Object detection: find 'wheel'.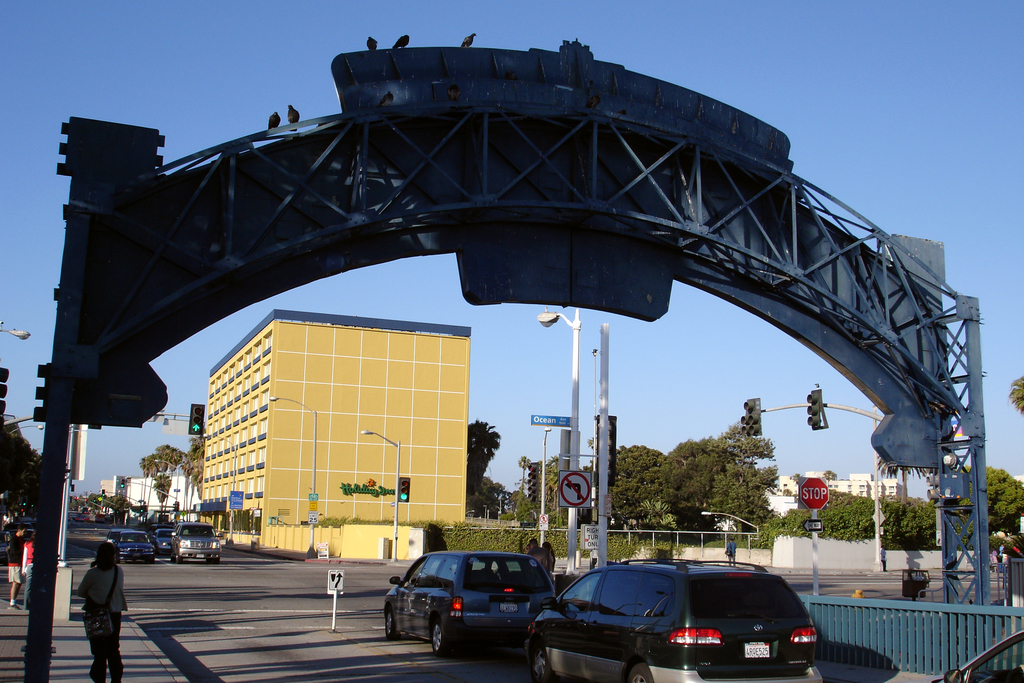
<bbox>627, 661, 659, 682</bbox>.
